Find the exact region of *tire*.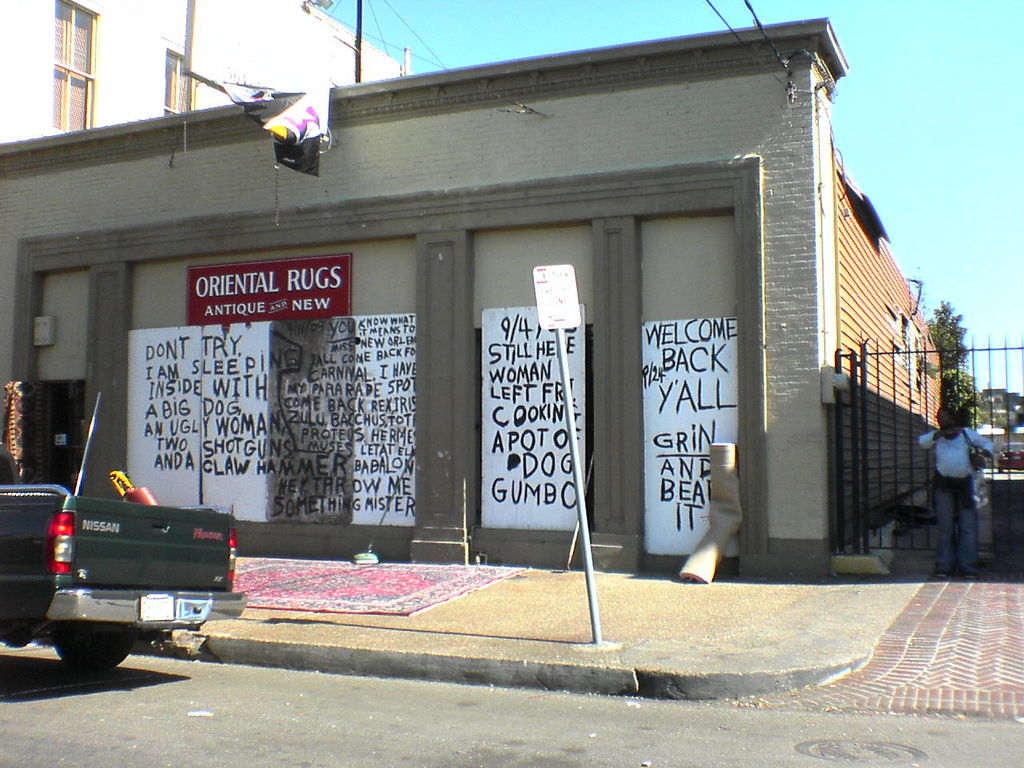
Exact region: locate(54, 628, 131, 670).
